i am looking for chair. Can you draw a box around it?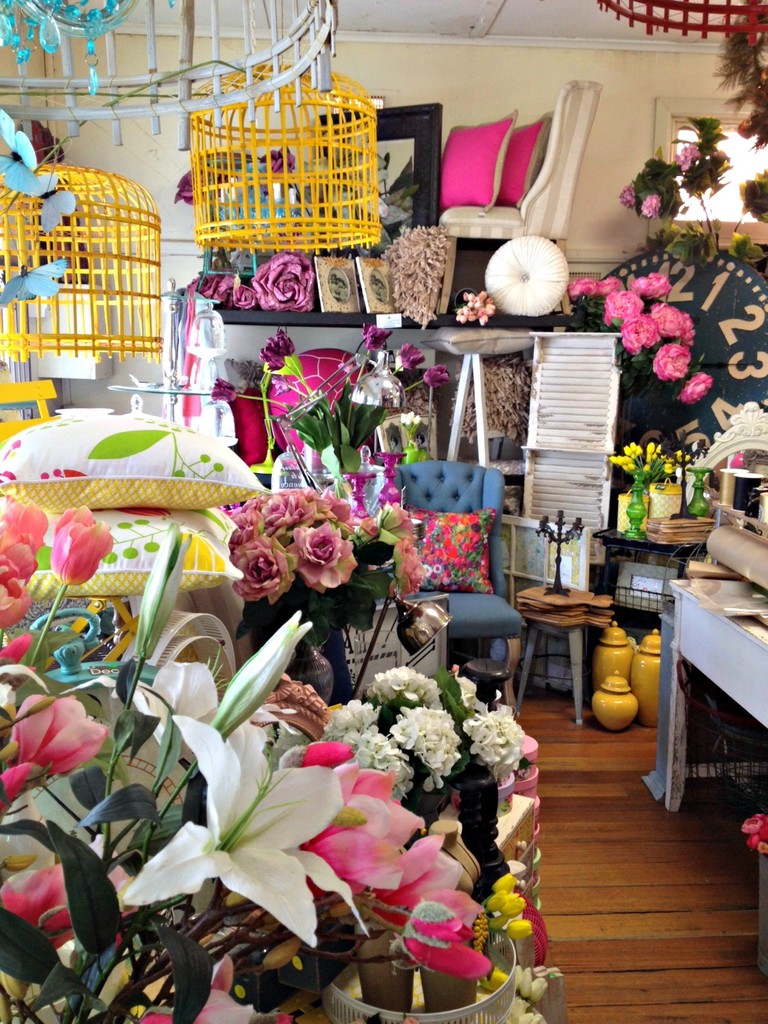
Sure, the bounding box is <bbox>396, 464, 532, 708</bbox>.
